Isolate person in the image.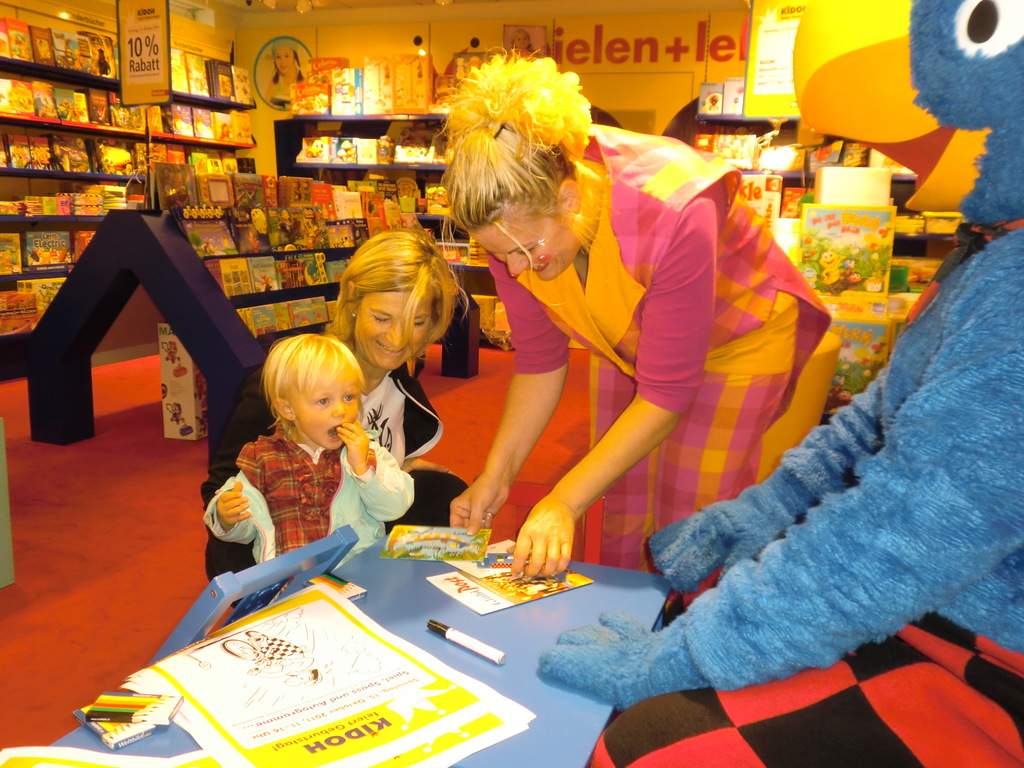
Isolated region: bbox=[440, 88, 805, 603].
